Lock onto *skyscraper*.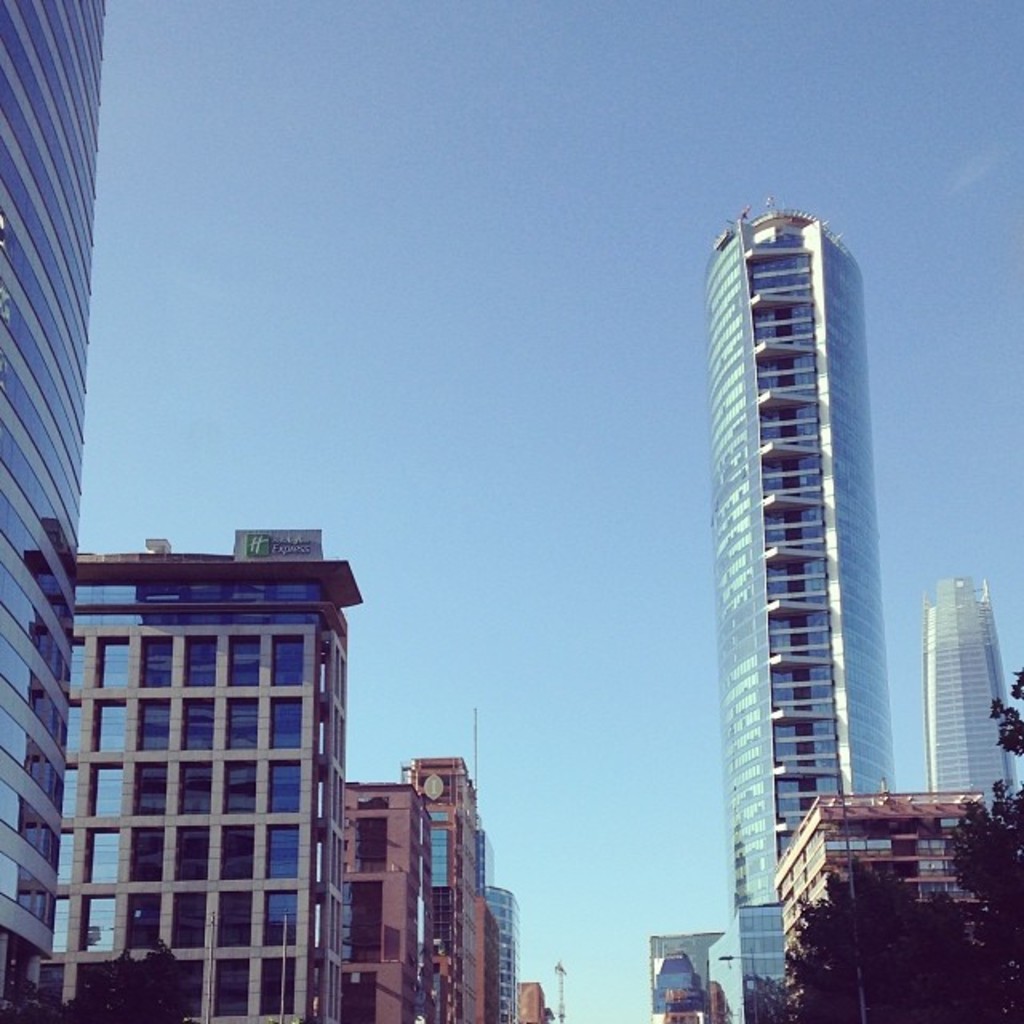
Locked: detection(712, 213, 872, 1022).
